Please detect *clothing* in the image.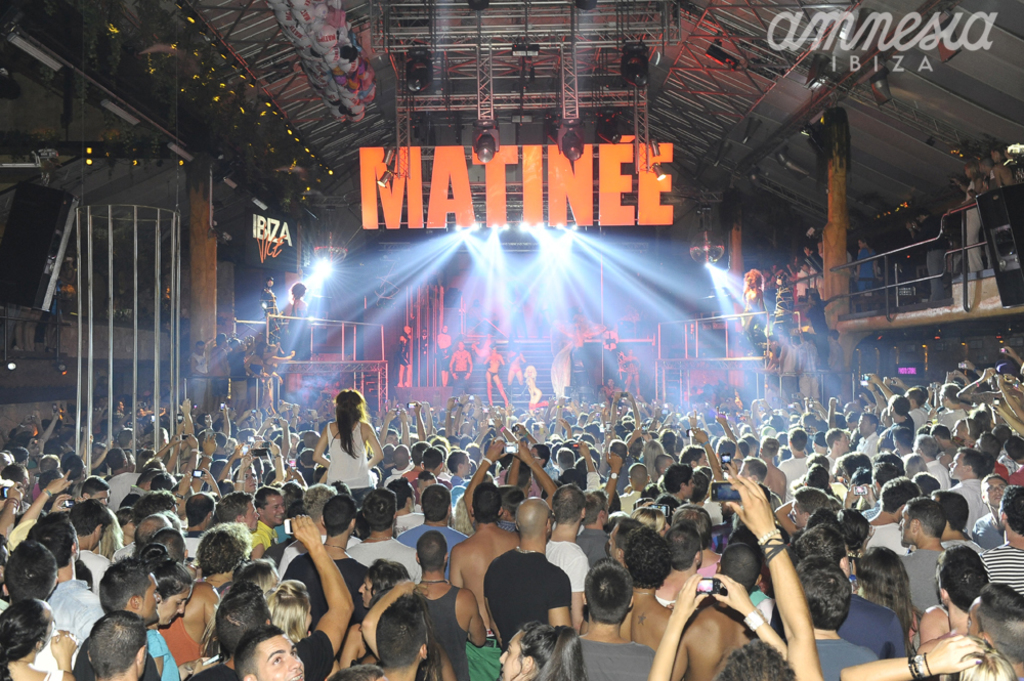
locate(191, 628, 330, 680).
